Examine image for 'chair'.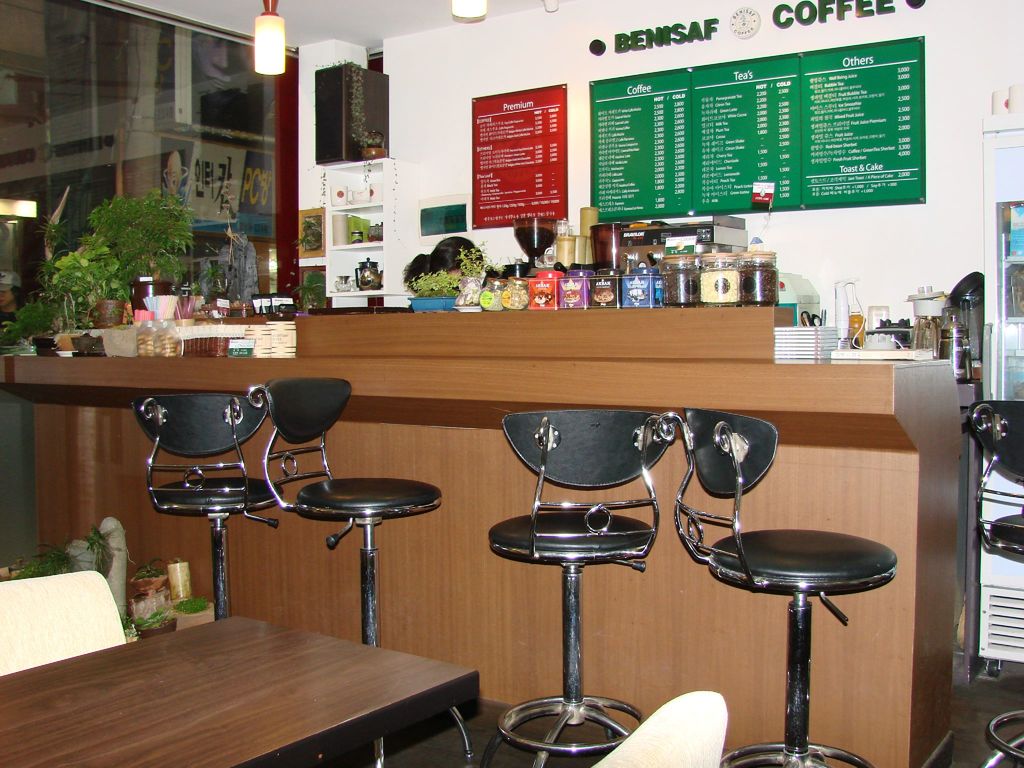
Examination result: BBox(133, 392, 282, 618).
